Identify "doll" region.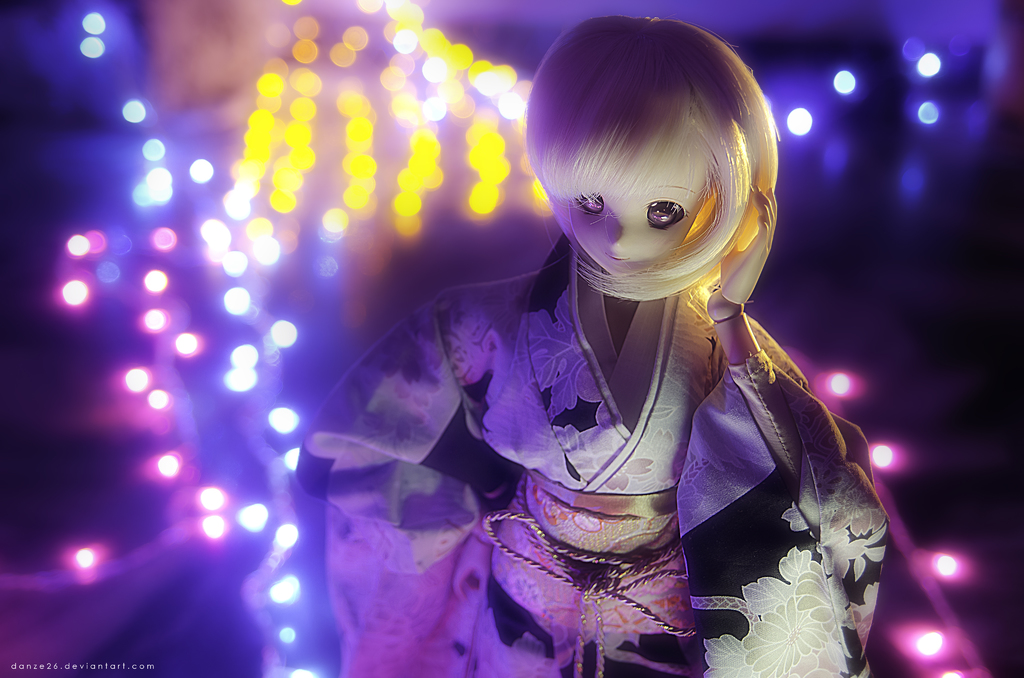
Region: 291,7,883,677.
